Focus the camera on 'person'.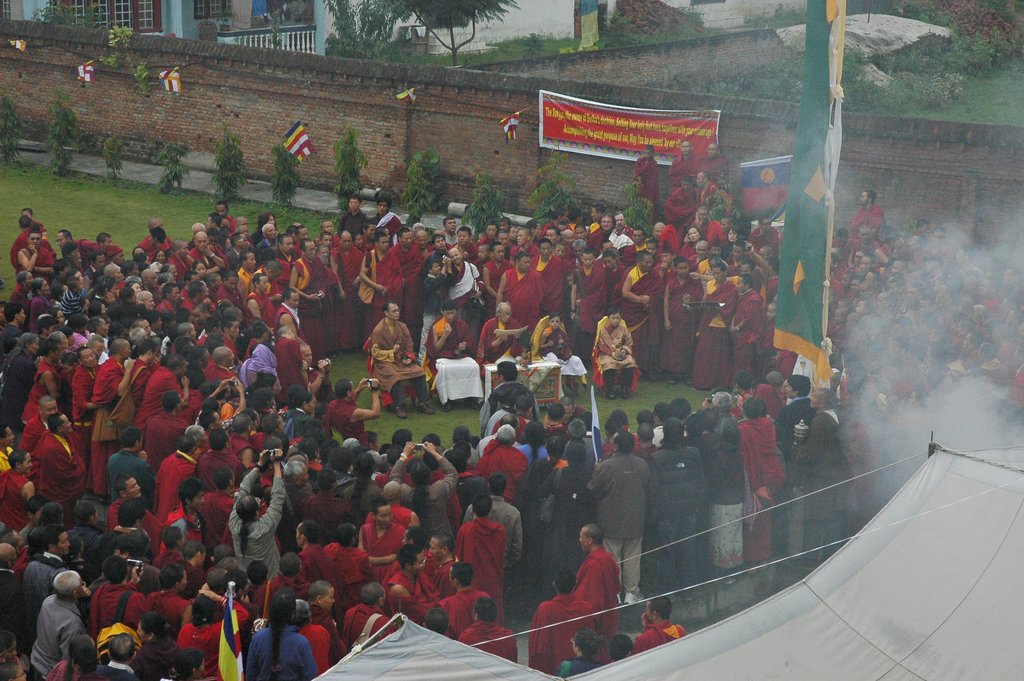
Focus region: [left=150, top=564, right=188, bottom=620].
